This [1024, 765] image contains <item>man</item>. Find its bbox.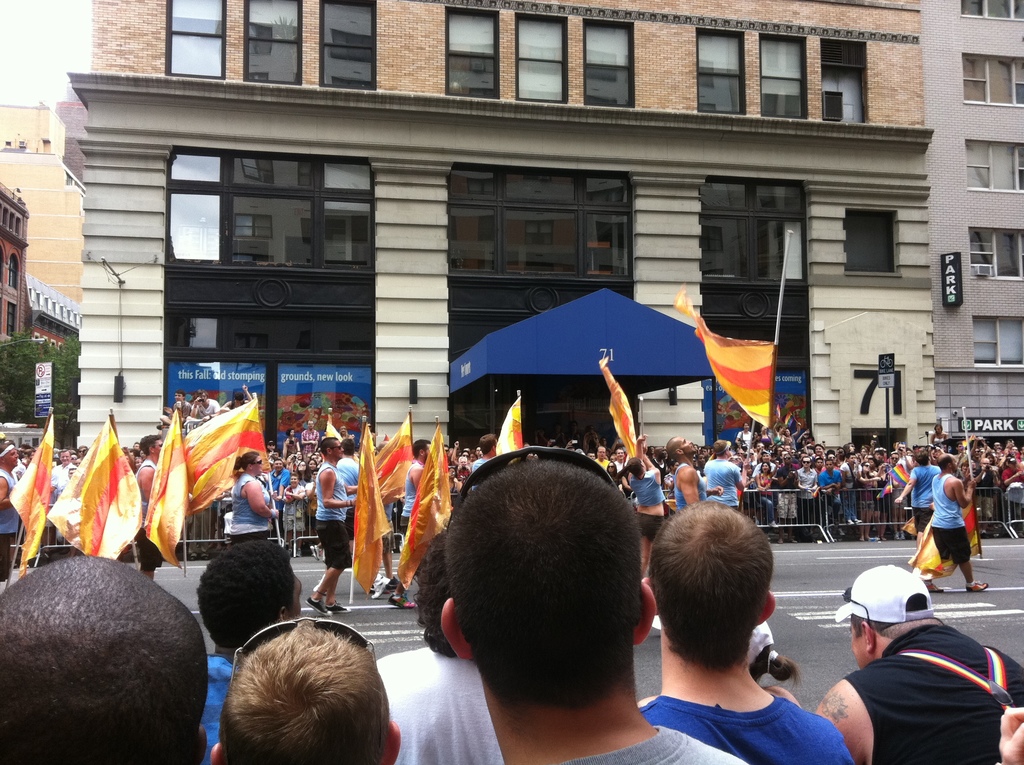
666,433,721,510.
